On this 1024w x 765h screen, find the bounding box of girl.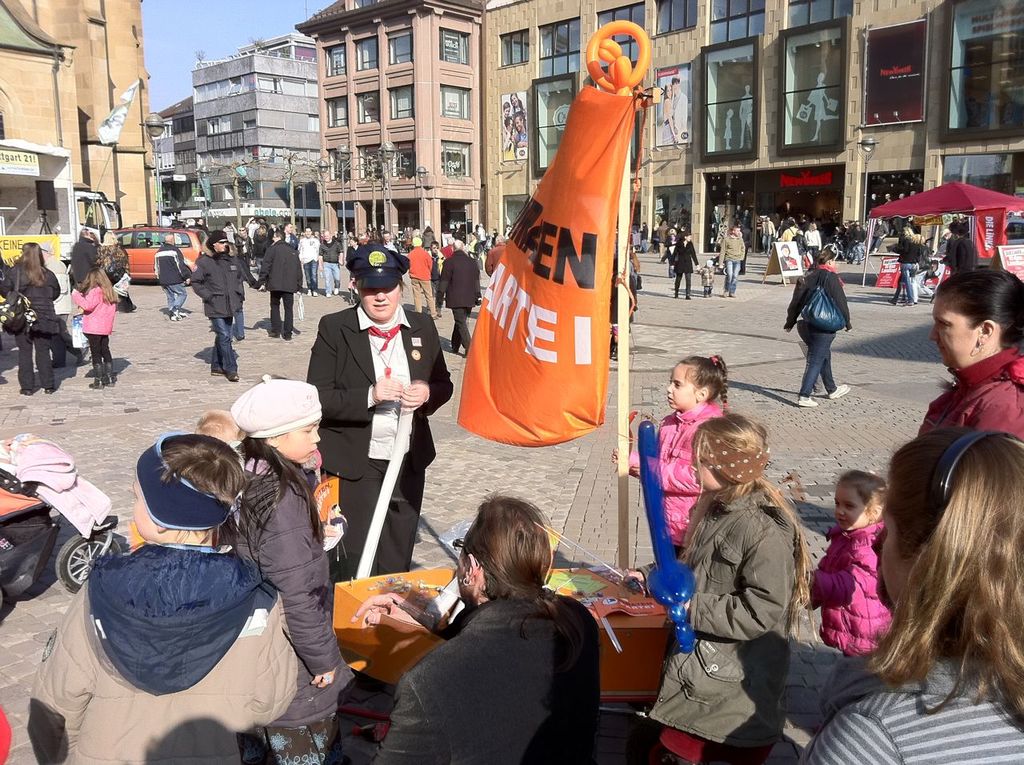
Bounding box: pyautogui.locateOnScreen(197, 403, 235, 436).
